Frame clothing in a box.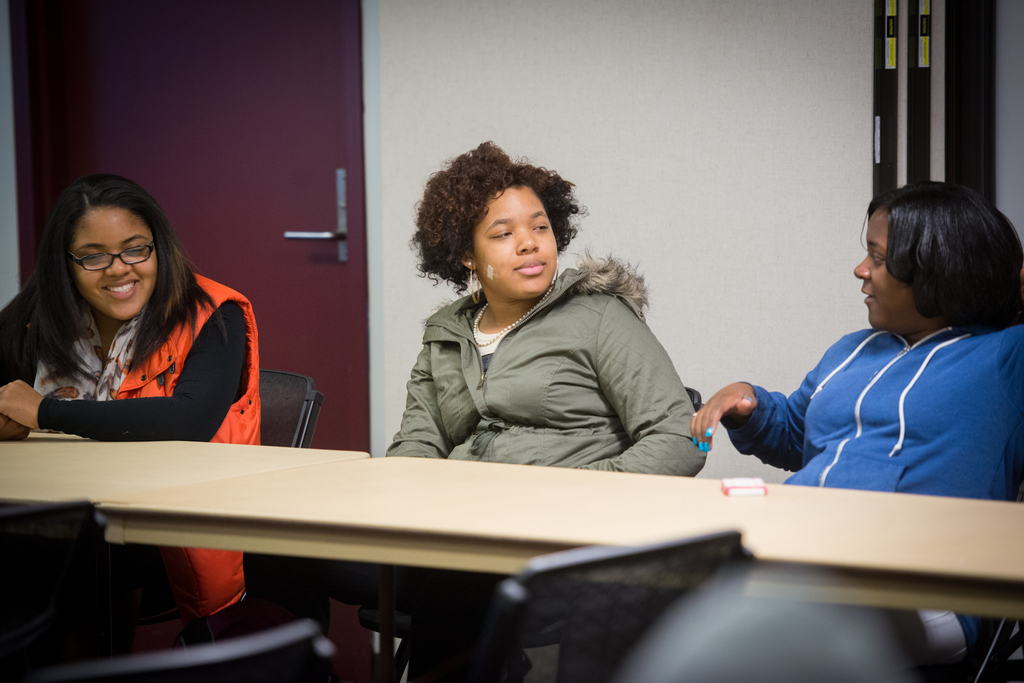
BBox(390, 252, 701, 477).
